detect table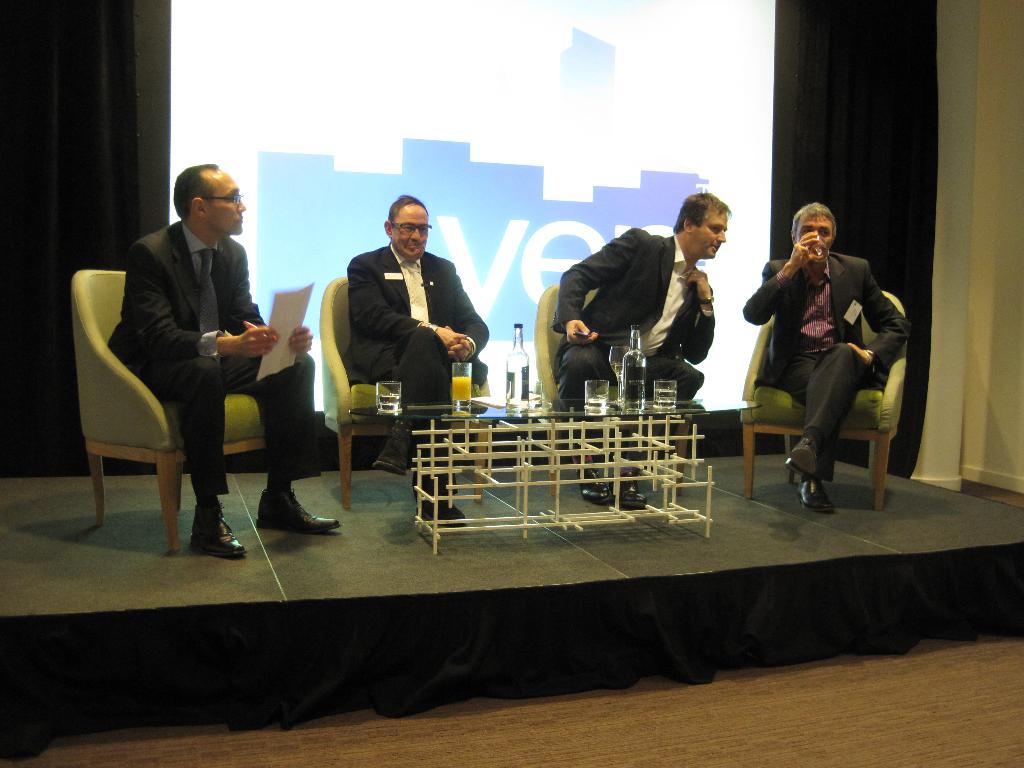
<bbox>348, 377, 760, 546</bbox>
